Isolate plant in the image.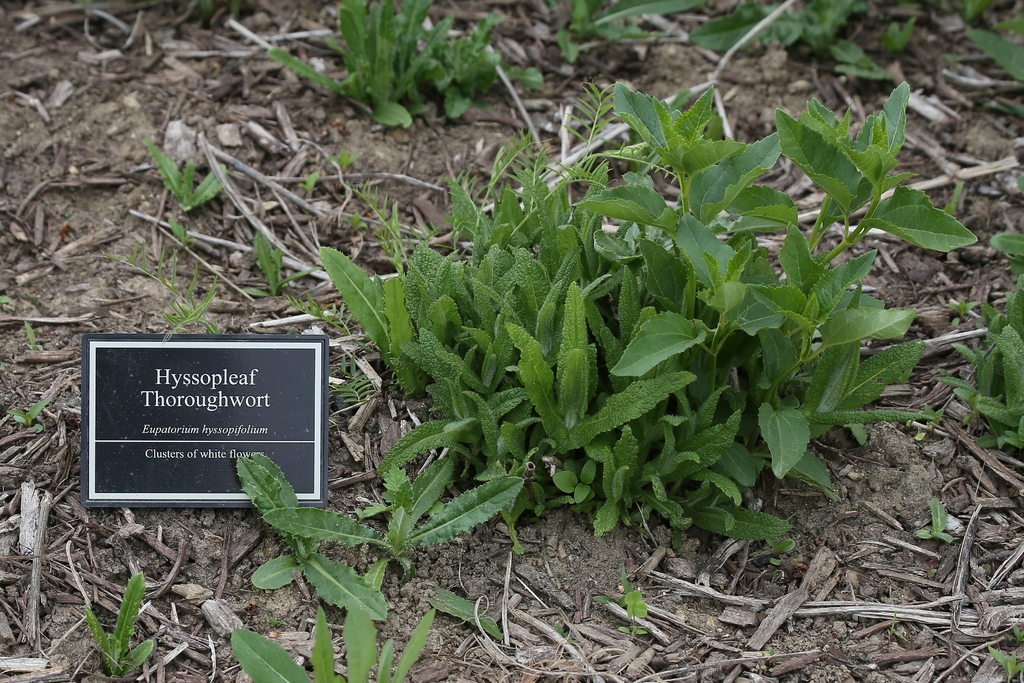
Isolated region: 944, 227, 1023, 474.
